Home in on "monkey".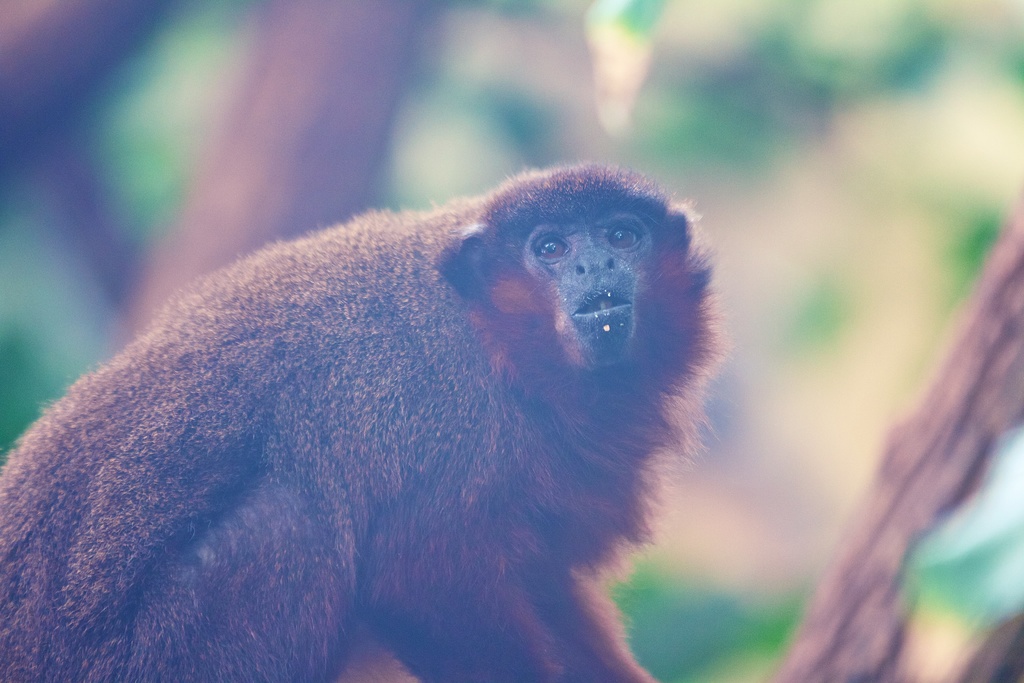
Homed in at {"left": 0, "top": 161, "right": 722, "bottom": 682}.
